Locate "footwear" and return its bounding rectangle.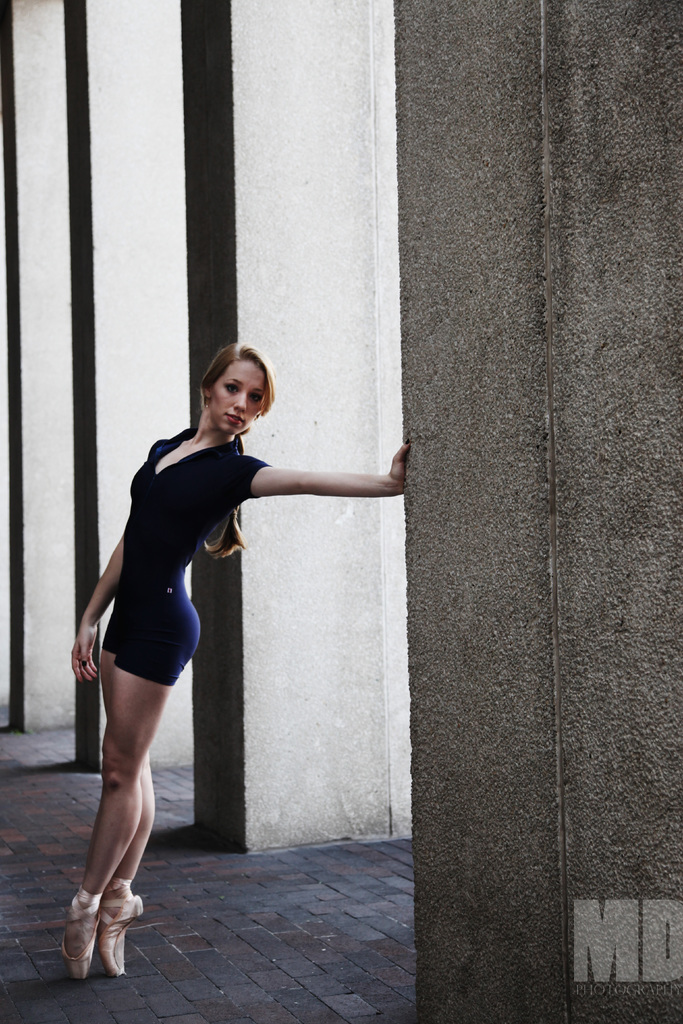
<bbox>99, 895, 148, 981</bbox>.
